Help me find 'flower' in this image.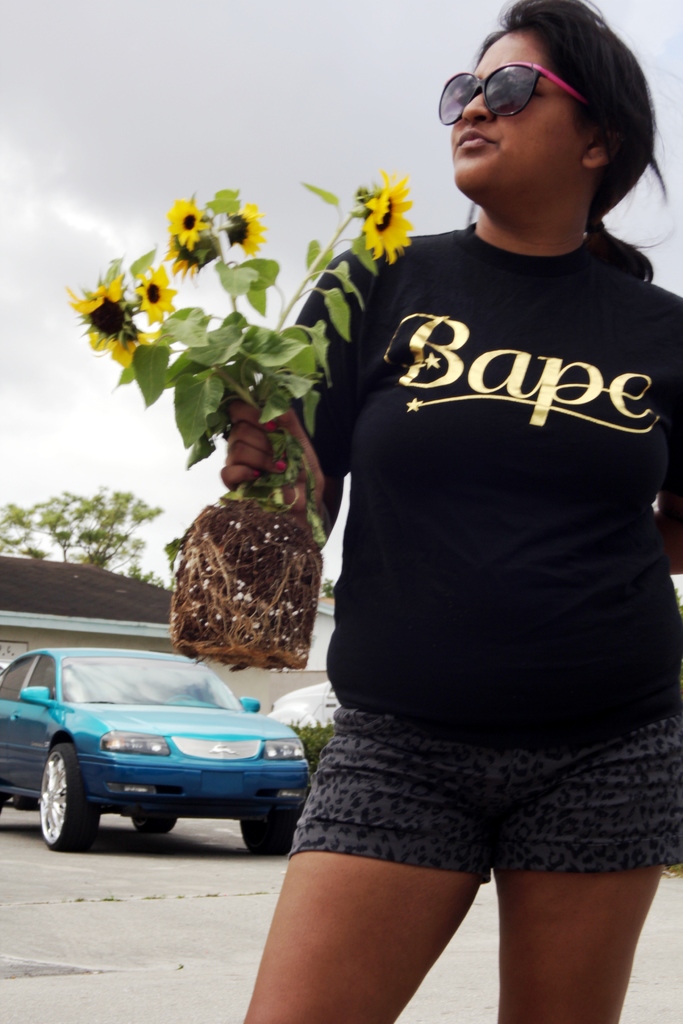
Found it: pyautogui.locateOnScreen(158, 236, 202, 281).
